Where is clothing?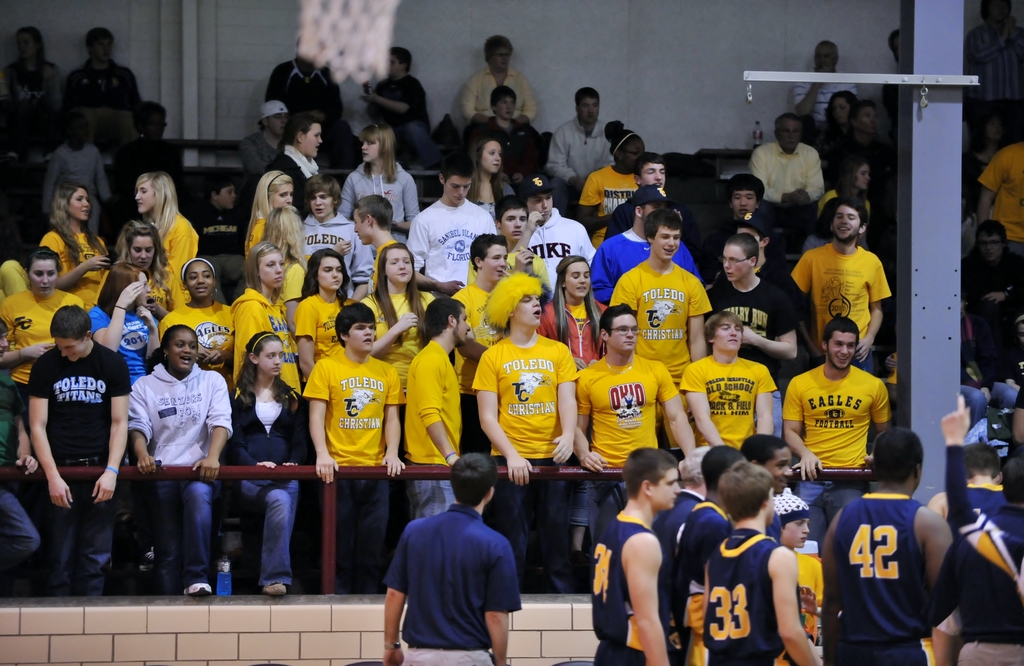
pyautogui.locateOnScreen(961, 257, 1023, 380).
